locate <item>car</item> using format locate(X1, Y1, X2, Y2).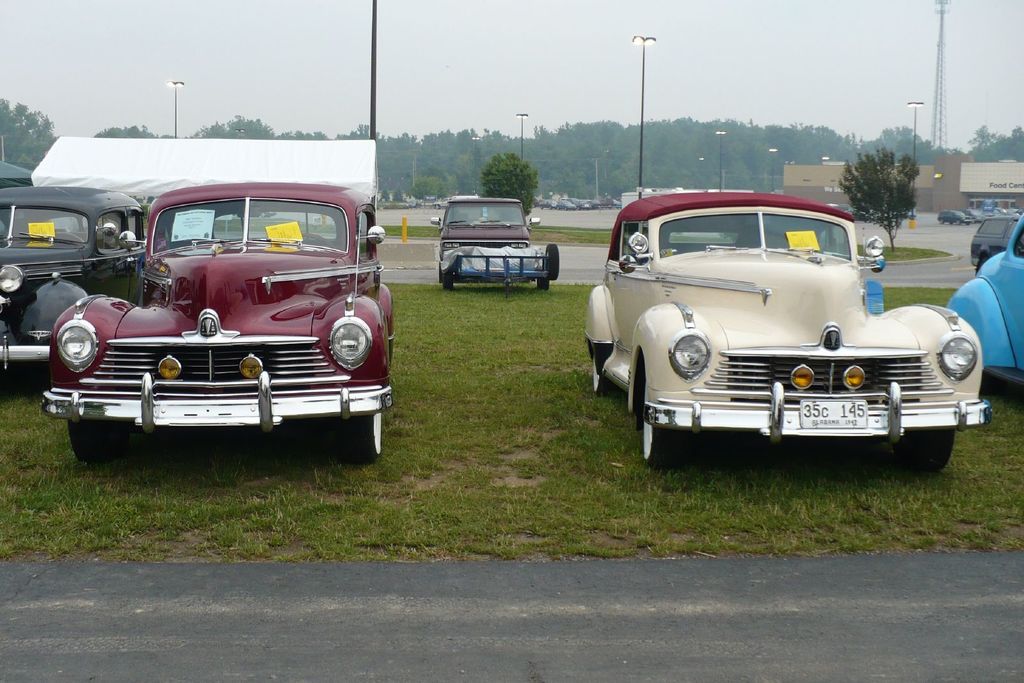
locate(432, 195, 539, 260).
